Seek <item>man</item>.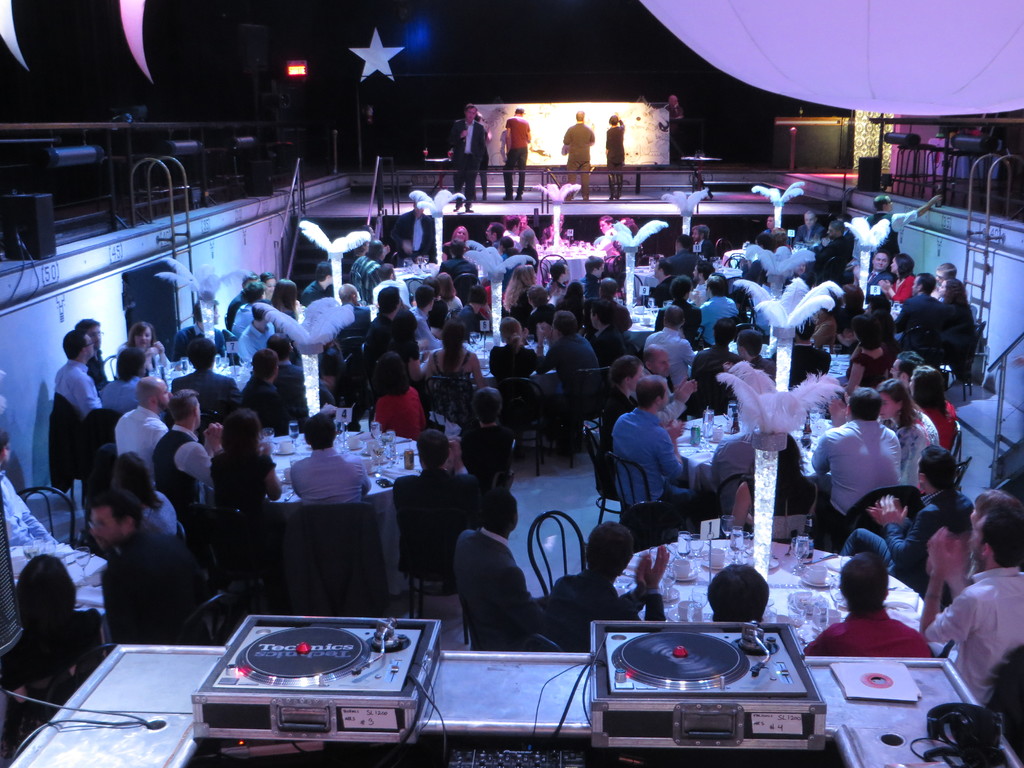
region(472, 320, 541, 403).
